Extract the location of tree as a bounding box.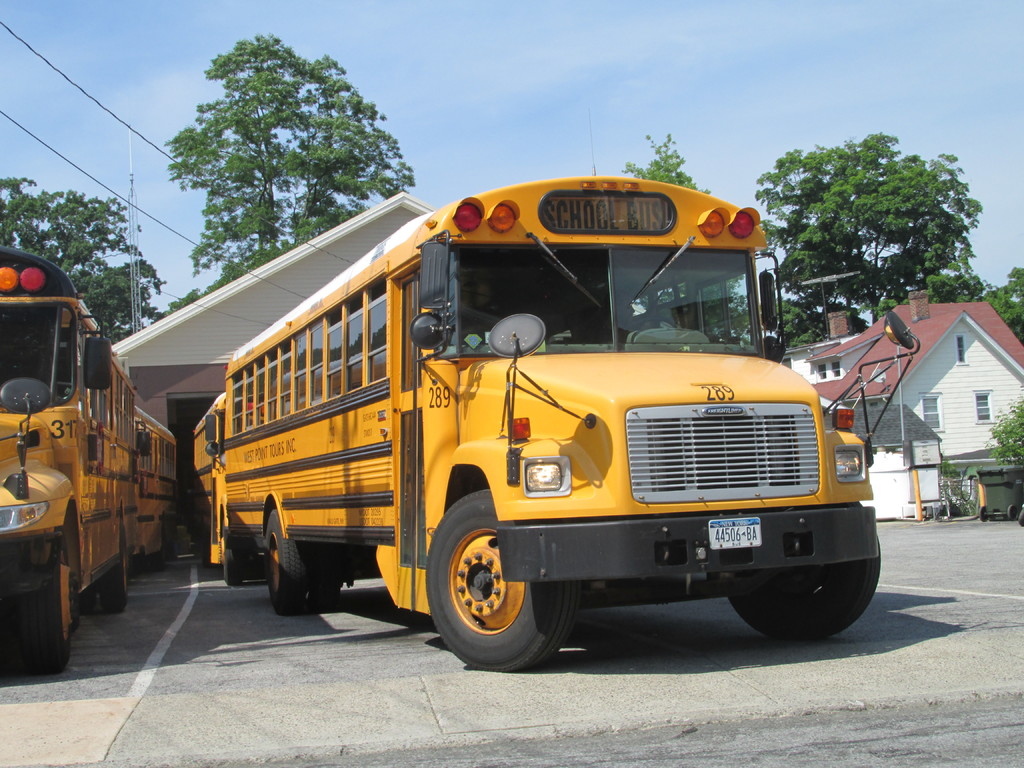
l=120, t=36, r=444, b=279.
